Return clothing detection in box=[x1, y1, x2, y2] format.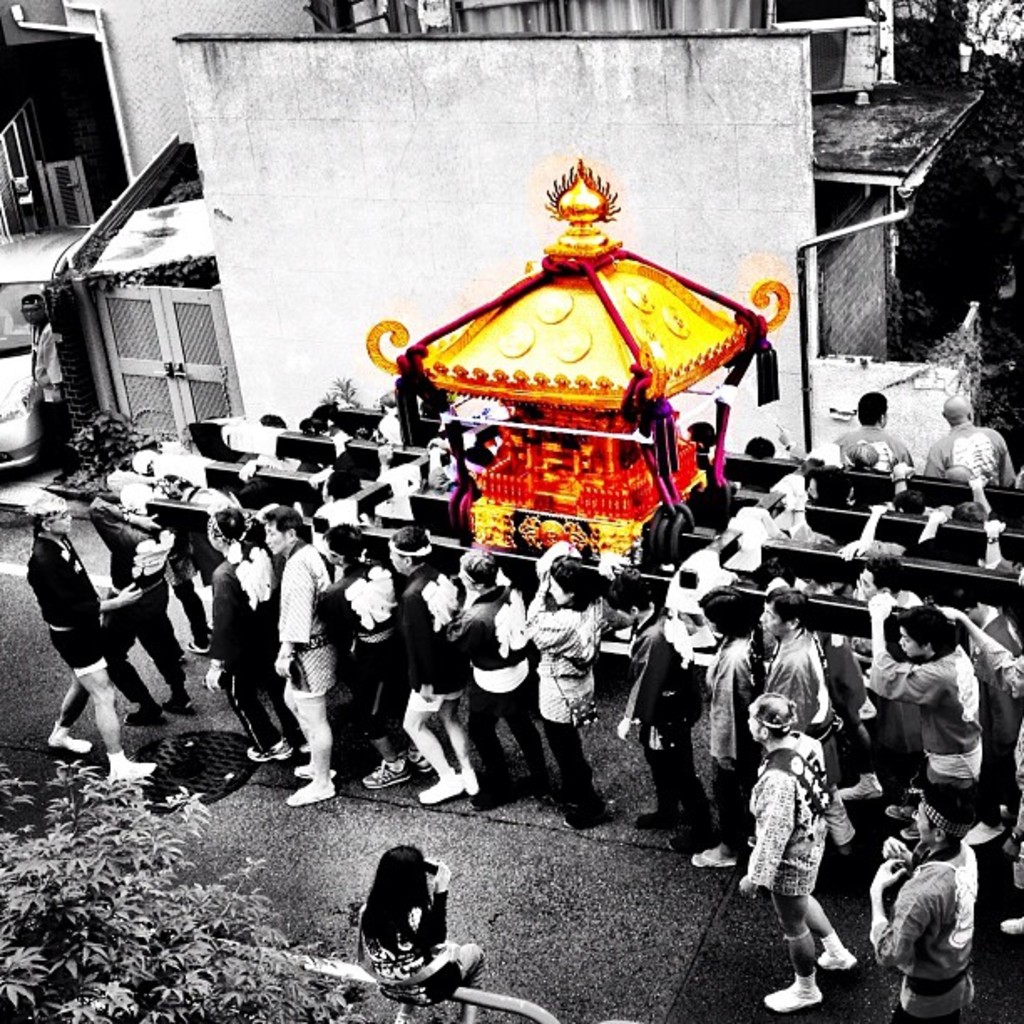
box=[30, 535, 104, 664].
